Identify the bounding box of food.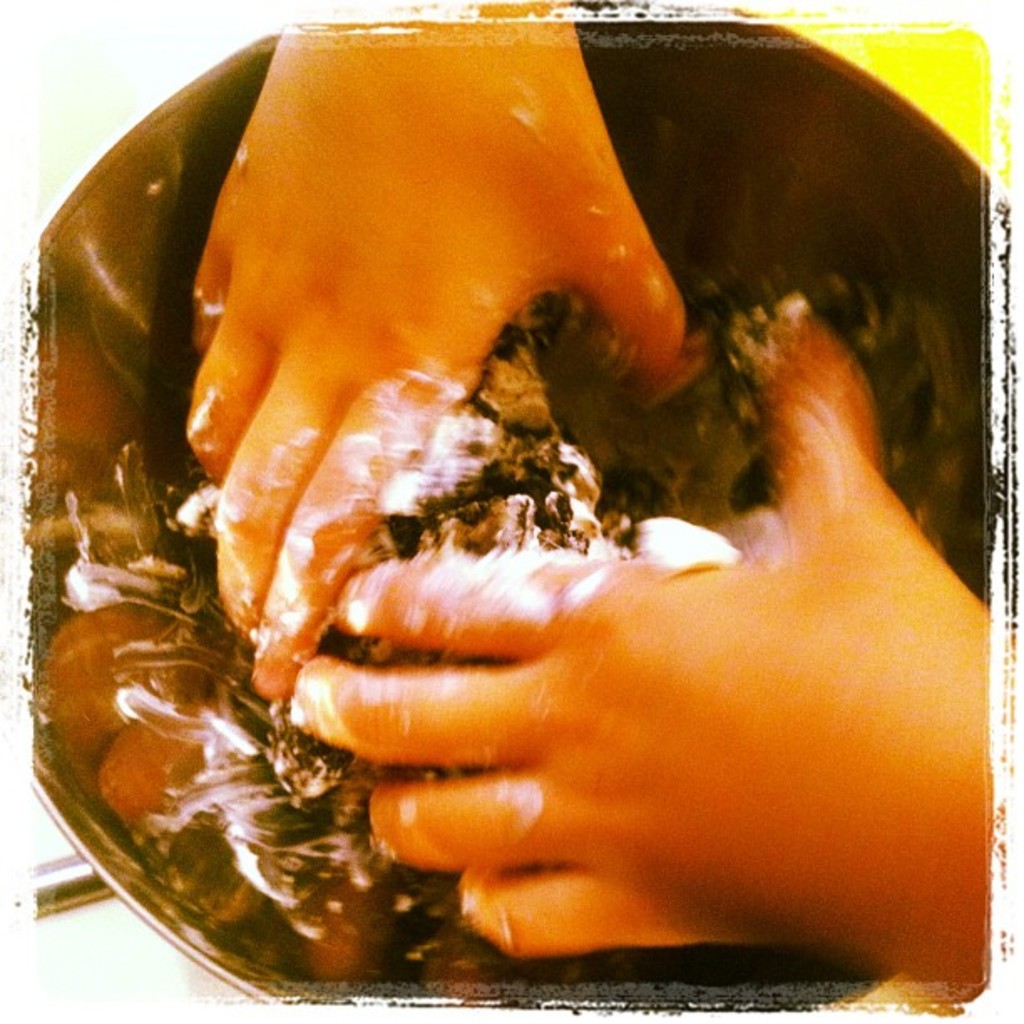
<region>100, 64, 967, 954</region>.
